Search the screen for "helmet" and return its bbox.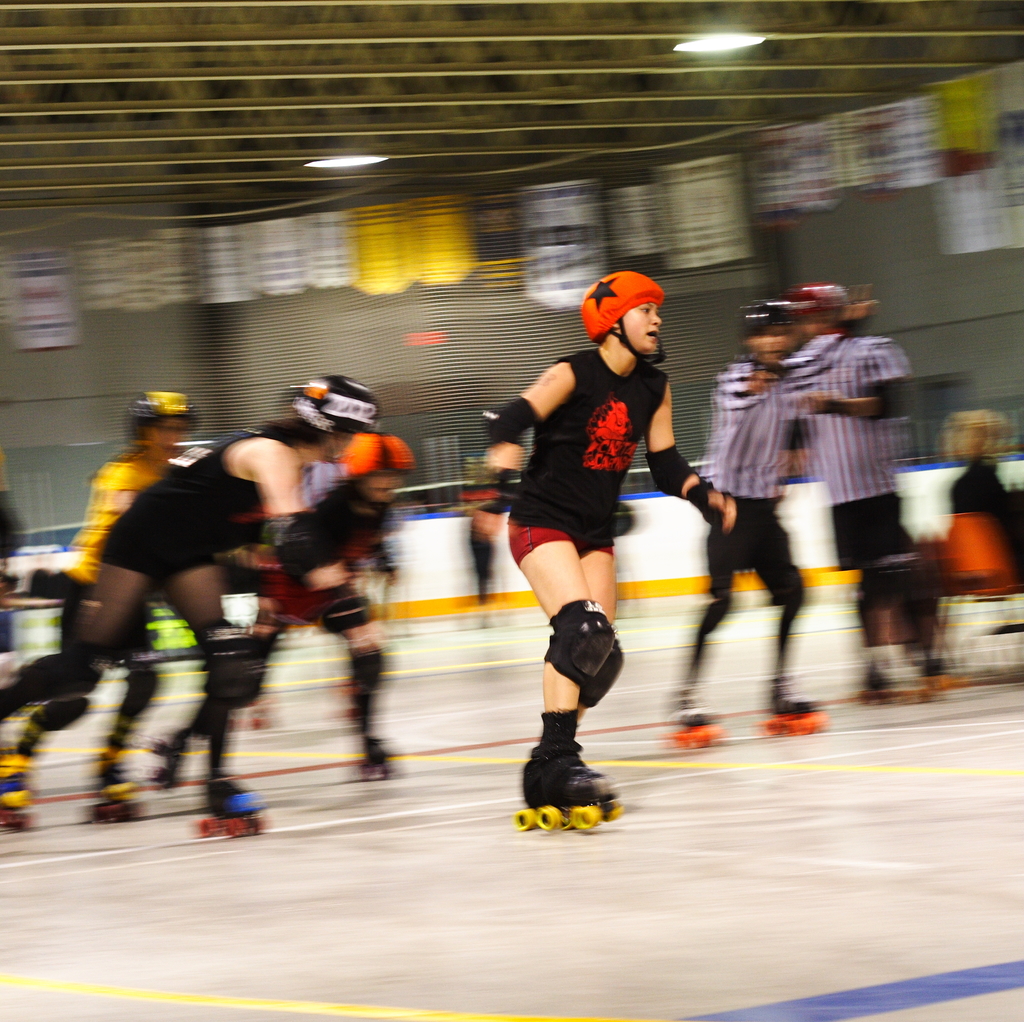
Found: bbox(339, 423, 416, 481).
